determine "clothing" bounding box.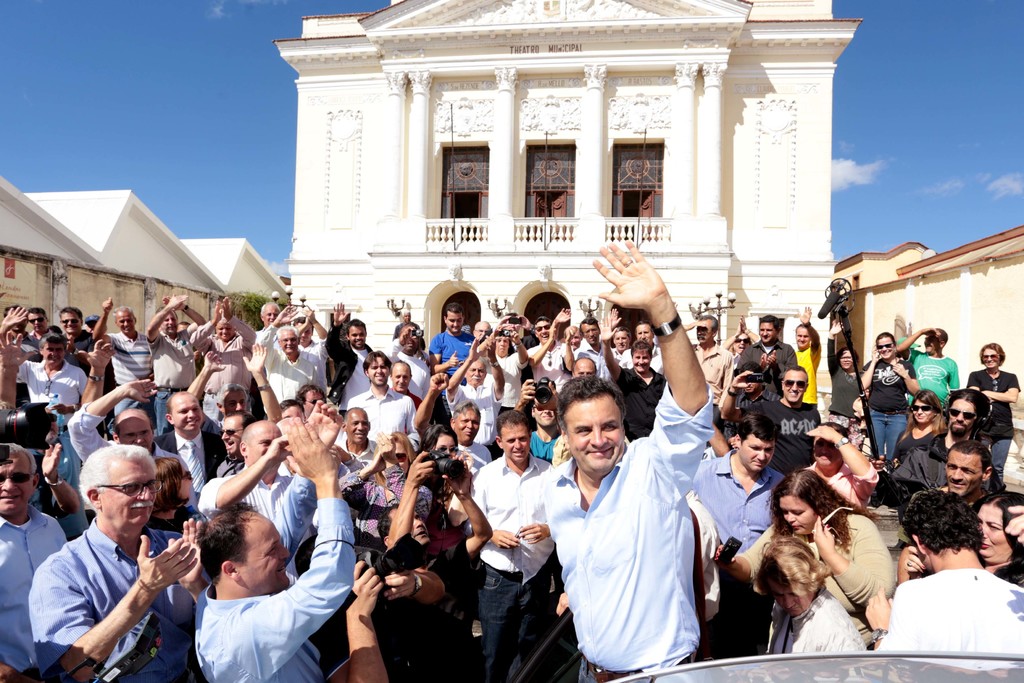
Determined: 691/453/786/664.
